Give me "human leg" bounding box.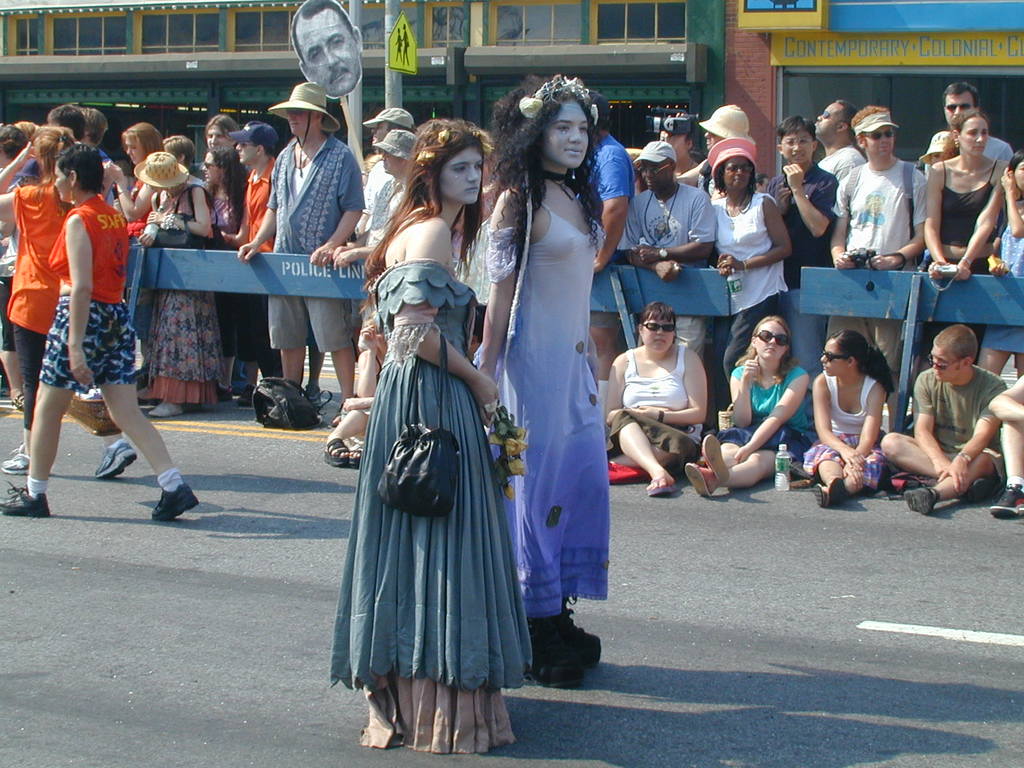
region(877, 433, 1011, 494).
